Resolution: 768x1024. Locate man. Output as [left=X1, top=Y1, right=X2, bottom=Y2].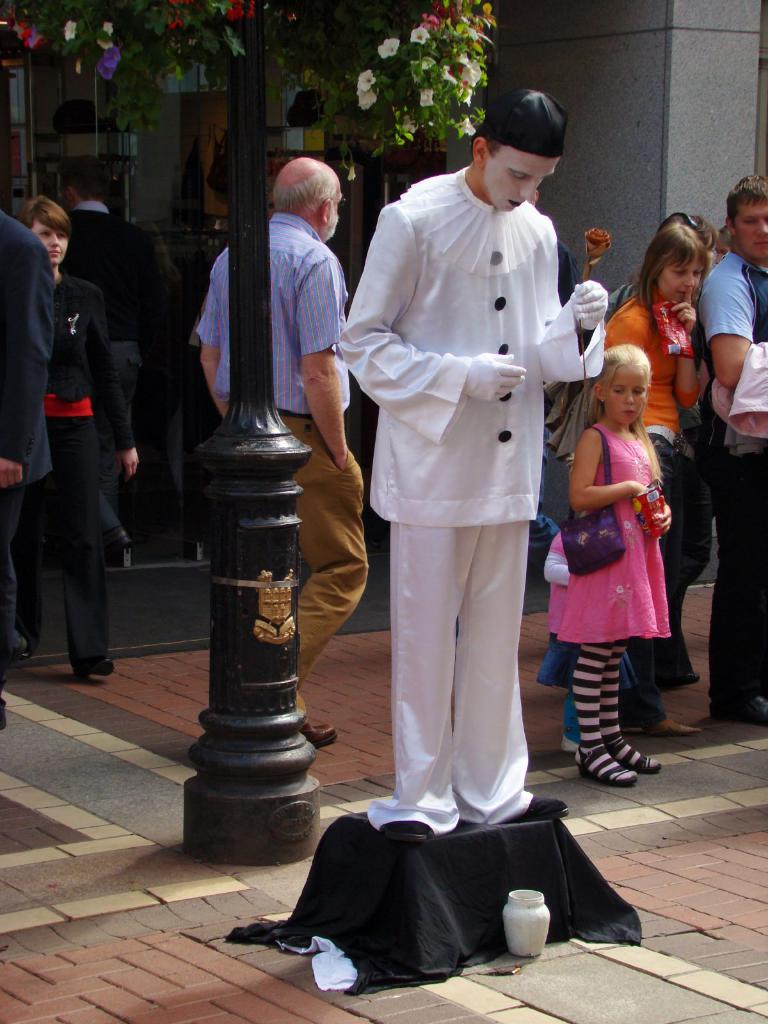
[left=198, top=154, right=378, bottom=737].
